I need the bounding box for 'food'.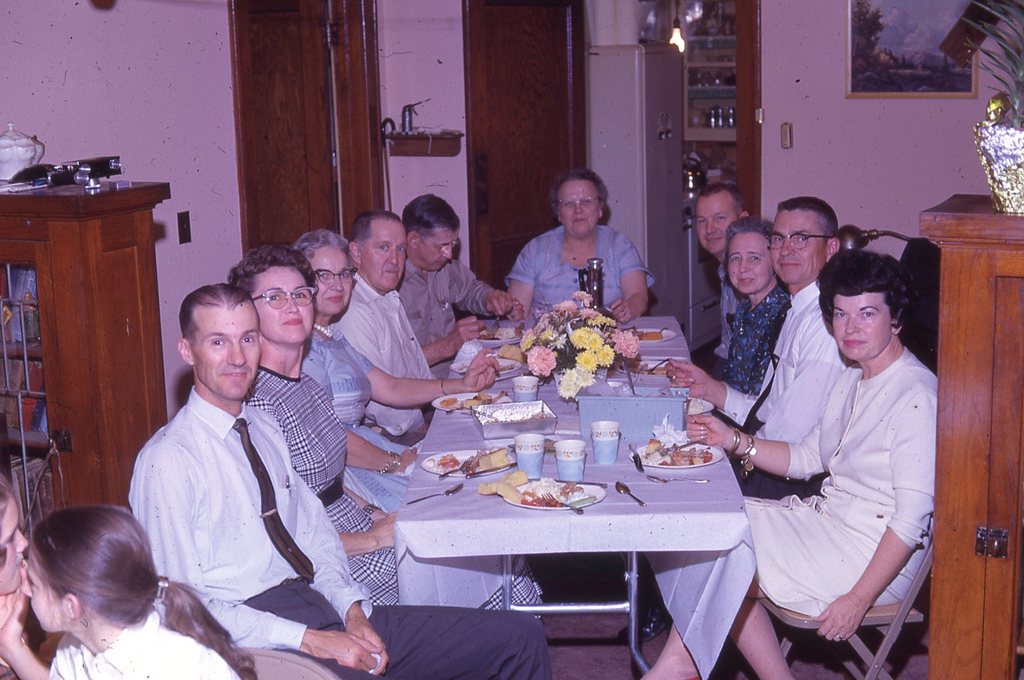
Here it is: locate(684, 396, 707, 415).
